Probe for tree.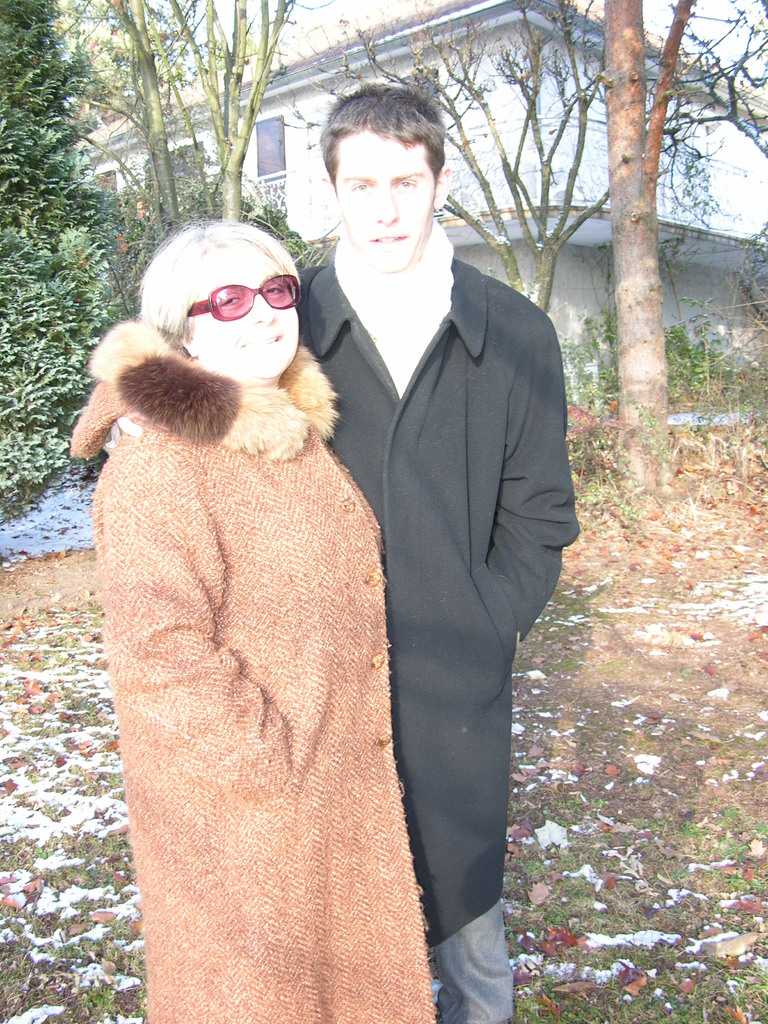
Probe result: left=72, top=0, right=296, bottom=252.
